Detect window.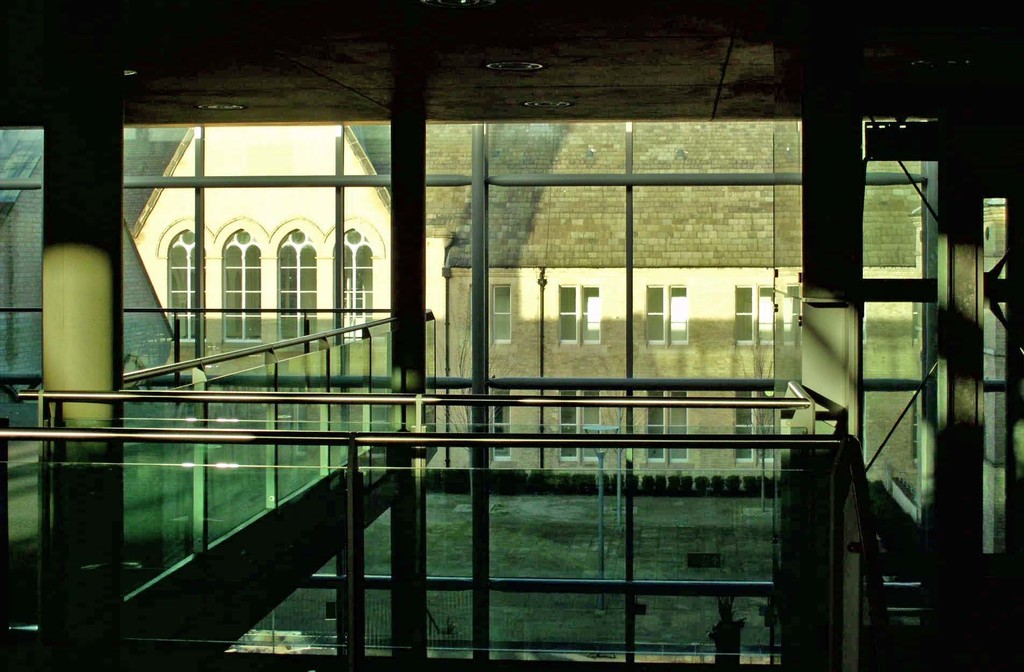
Detected at x1=556 y1=282 x2=599 y2=344.
